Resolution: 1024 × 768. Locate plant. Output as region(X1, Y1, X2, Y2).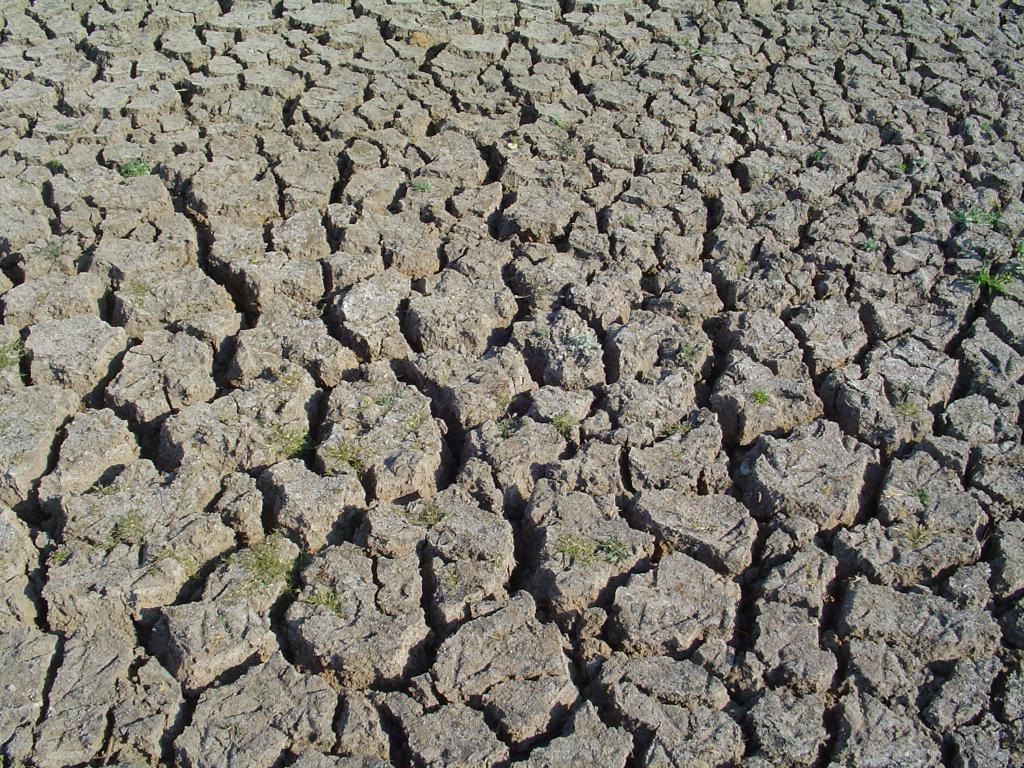
region(124, 276, 152, 303).
